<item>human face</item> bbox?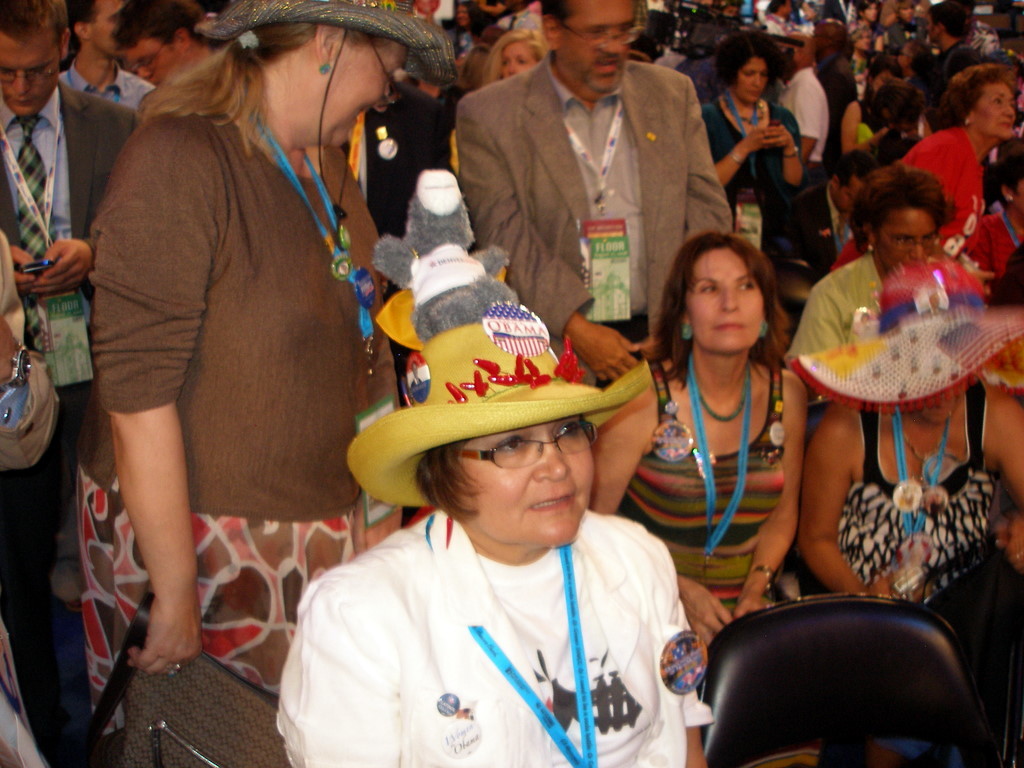
554,0,636,82
